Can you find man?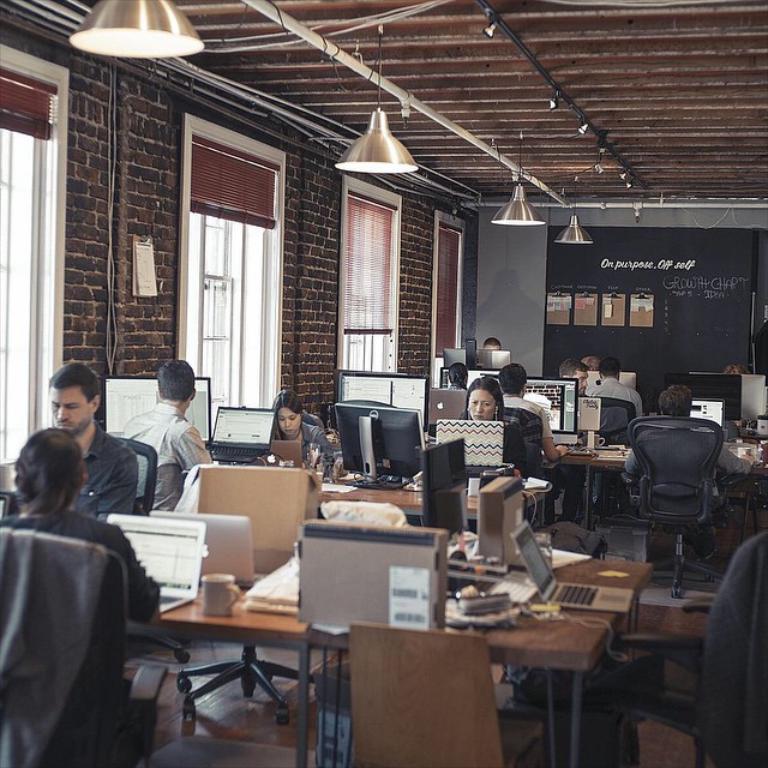
Yes, bounding box: [x1=500, y1=361, x2=569, y2=466].
